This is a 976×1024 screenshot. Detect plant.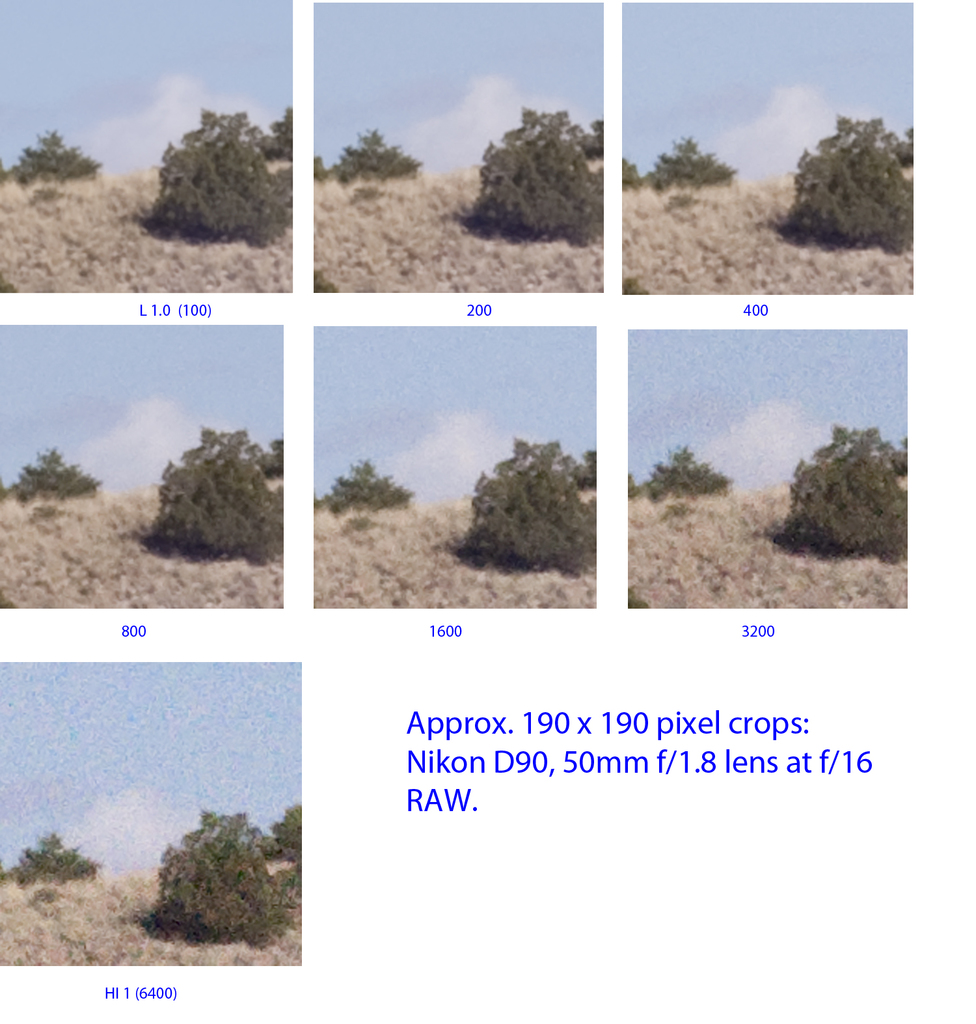
rect(316, 126, 426, 190).
